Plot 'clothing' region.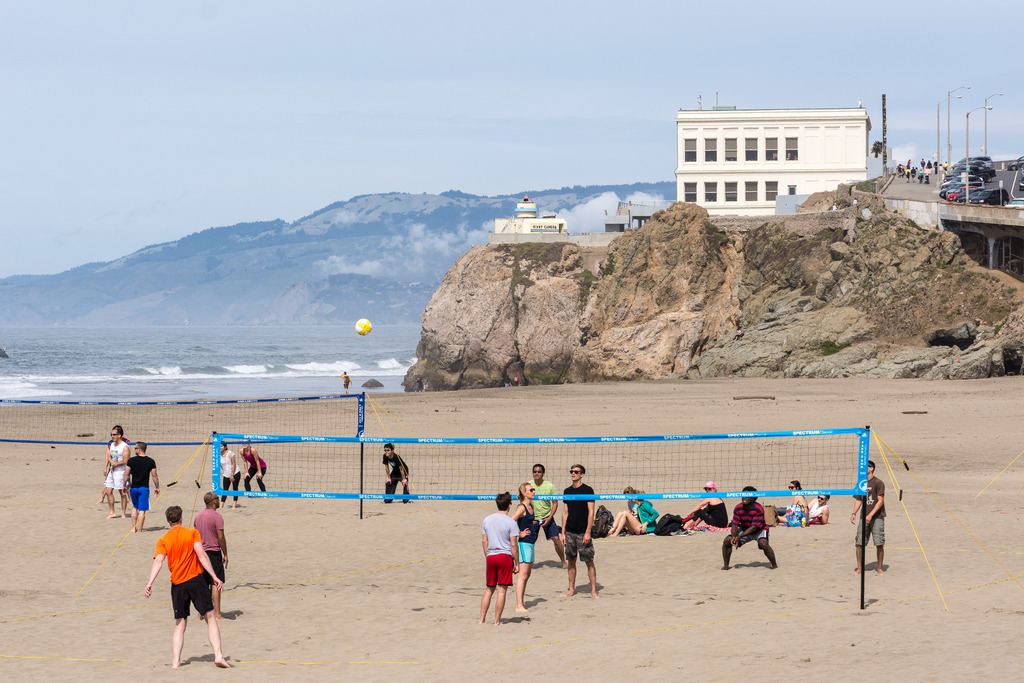
Plotted at 102,440,130,488.
